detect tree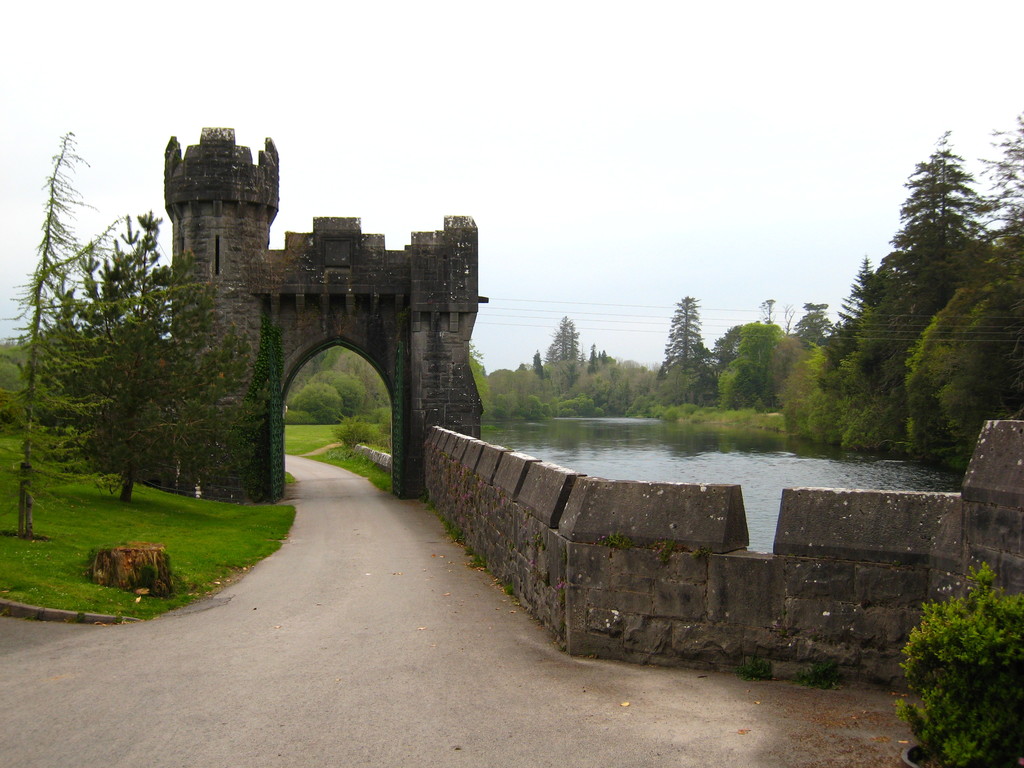
964/111/1023/328
